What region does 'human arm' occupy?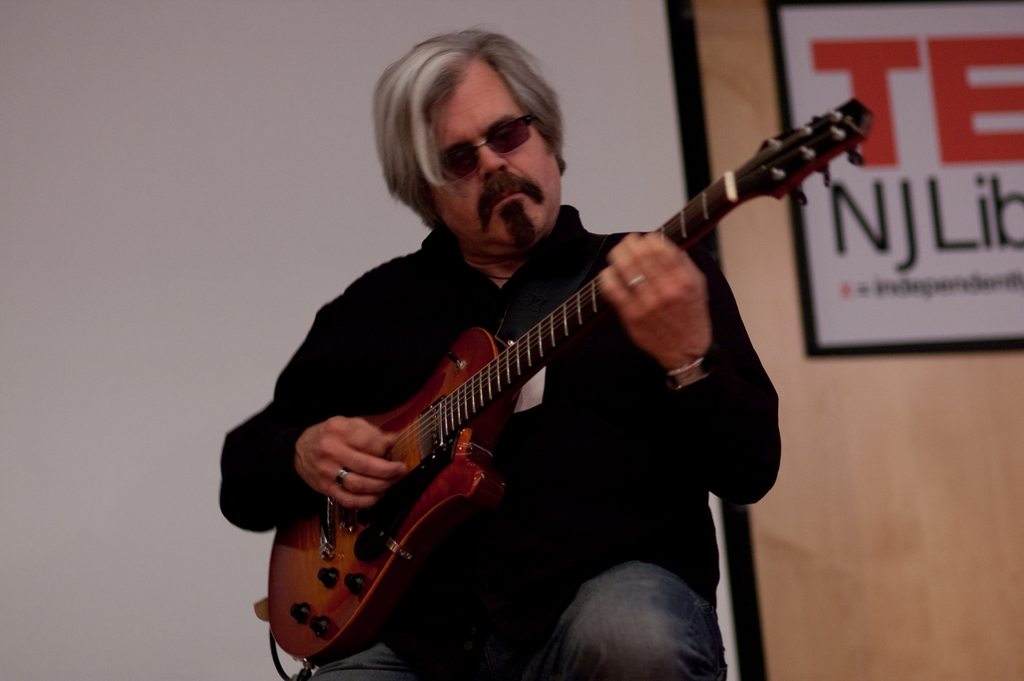
detection(594, 236, 781, 501).
